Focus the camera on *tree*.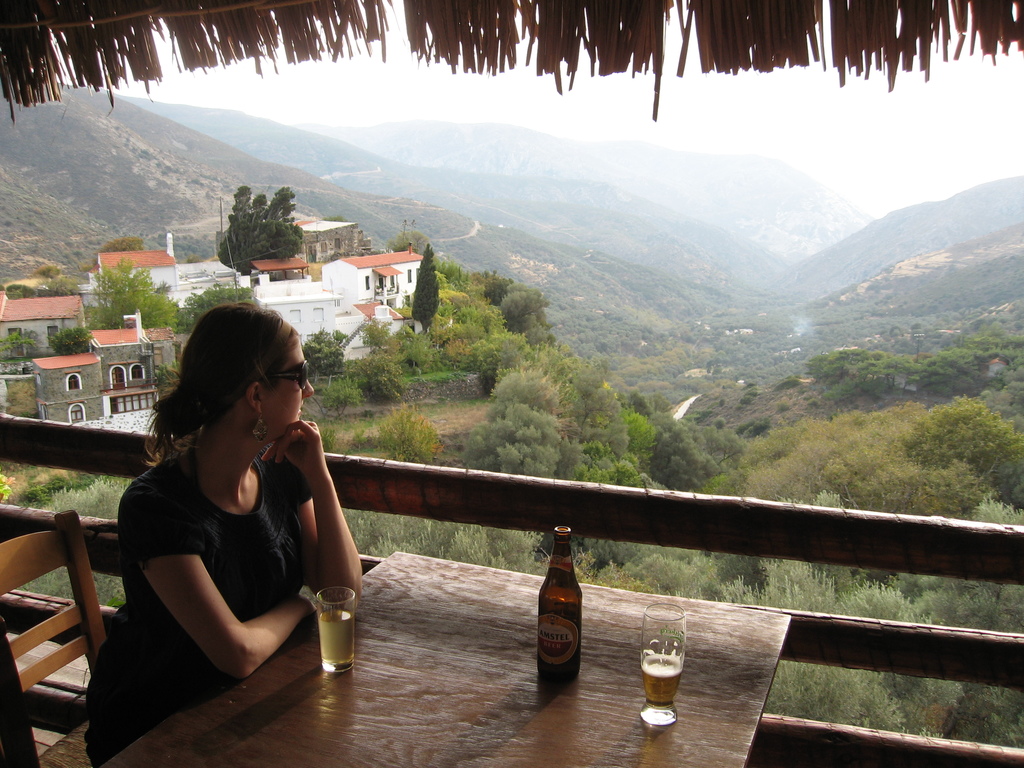
Focus region: <box>408,244,440,341</box>.
